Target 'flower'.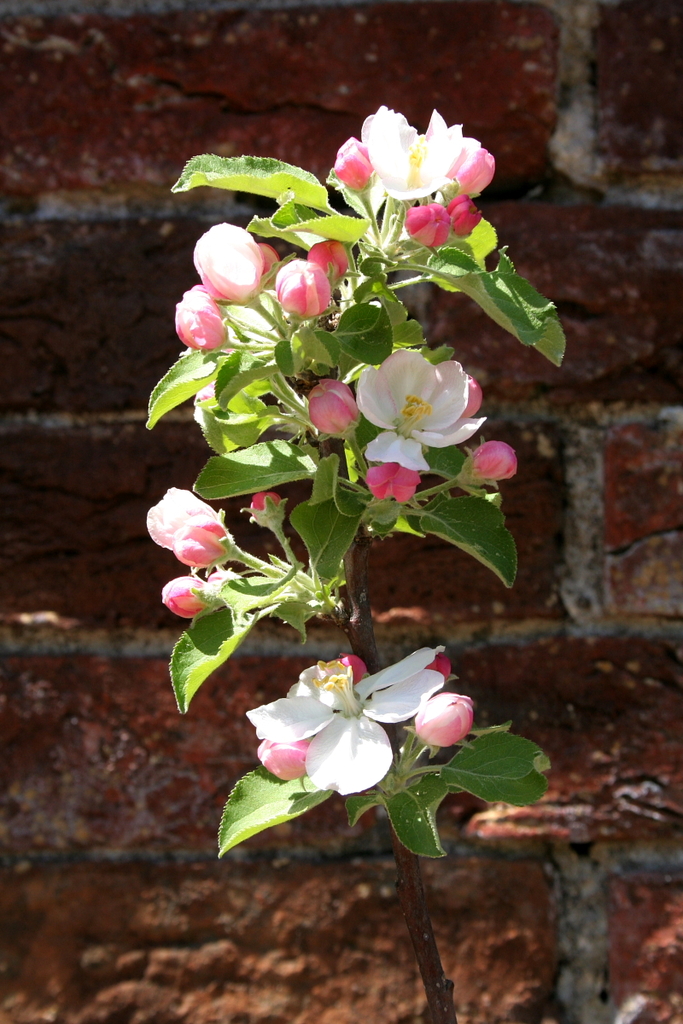
Target region: bbox(415, 691, 473, 746).
